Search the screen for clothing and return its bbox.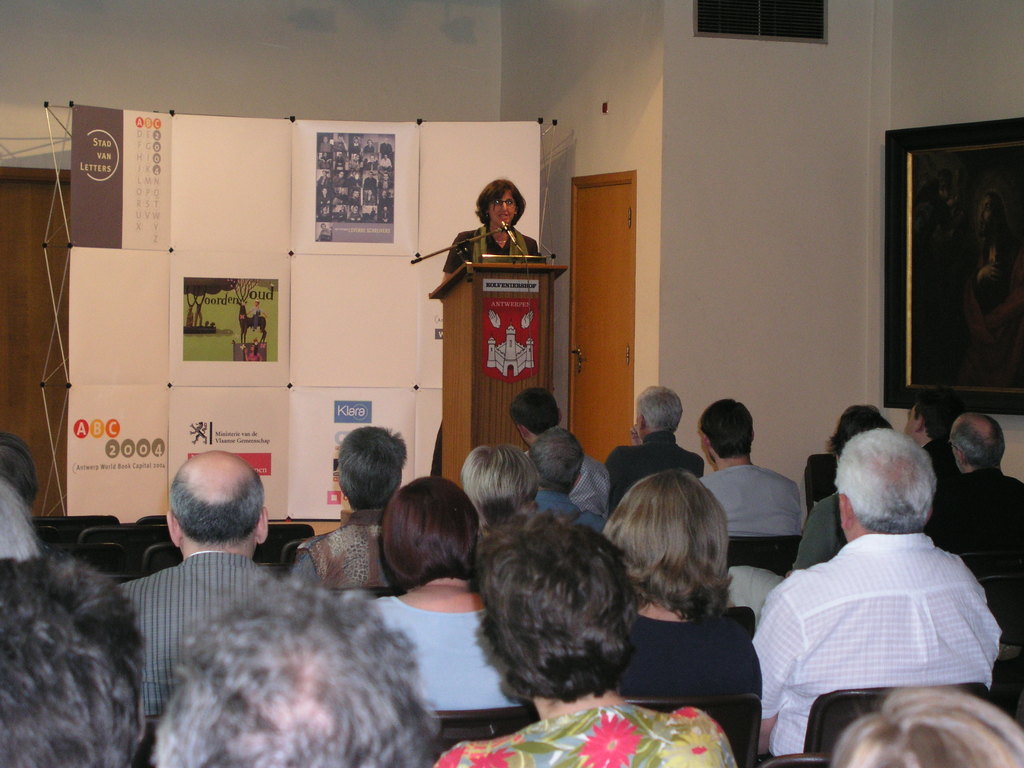
Found: (700, 462, 803, 541).
